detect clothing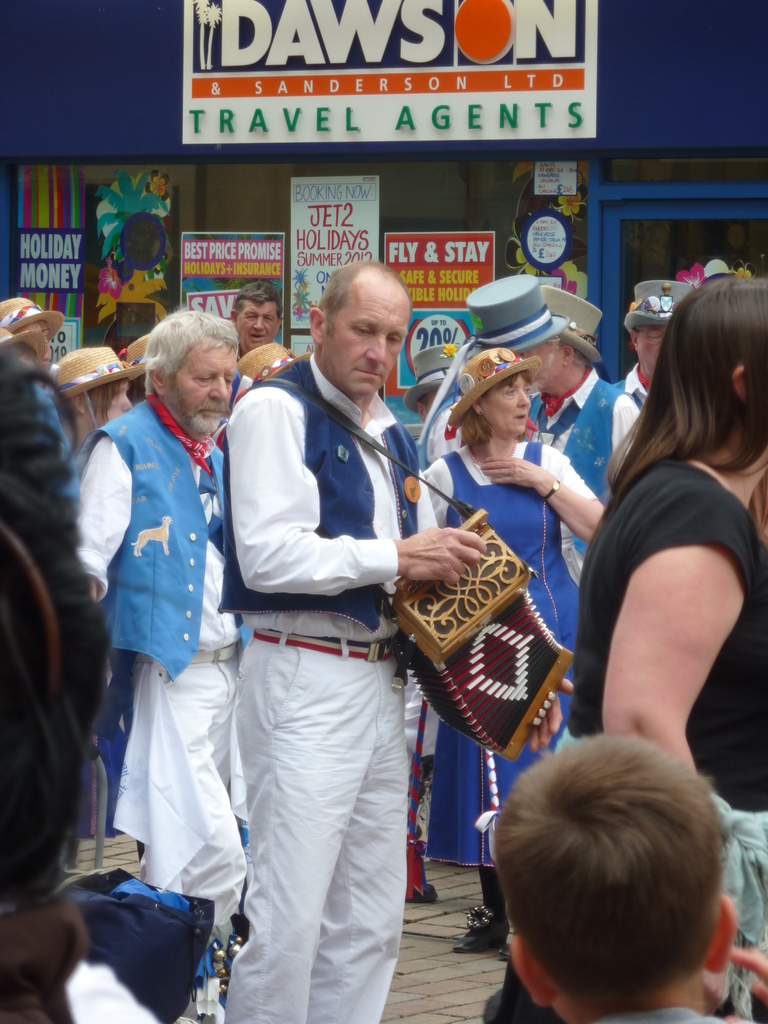
x1=523 y1=367 x2=637 y2=582
